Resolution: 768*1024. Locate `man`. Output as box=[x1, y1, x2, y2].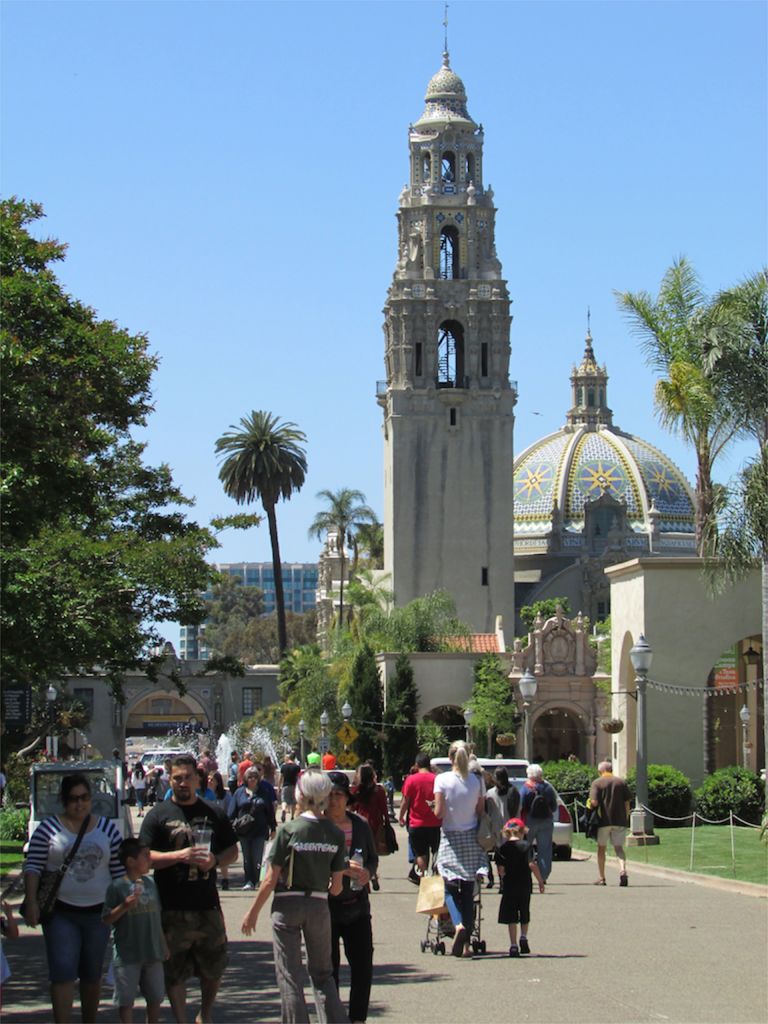
box=[273, 750, 298, 822].
